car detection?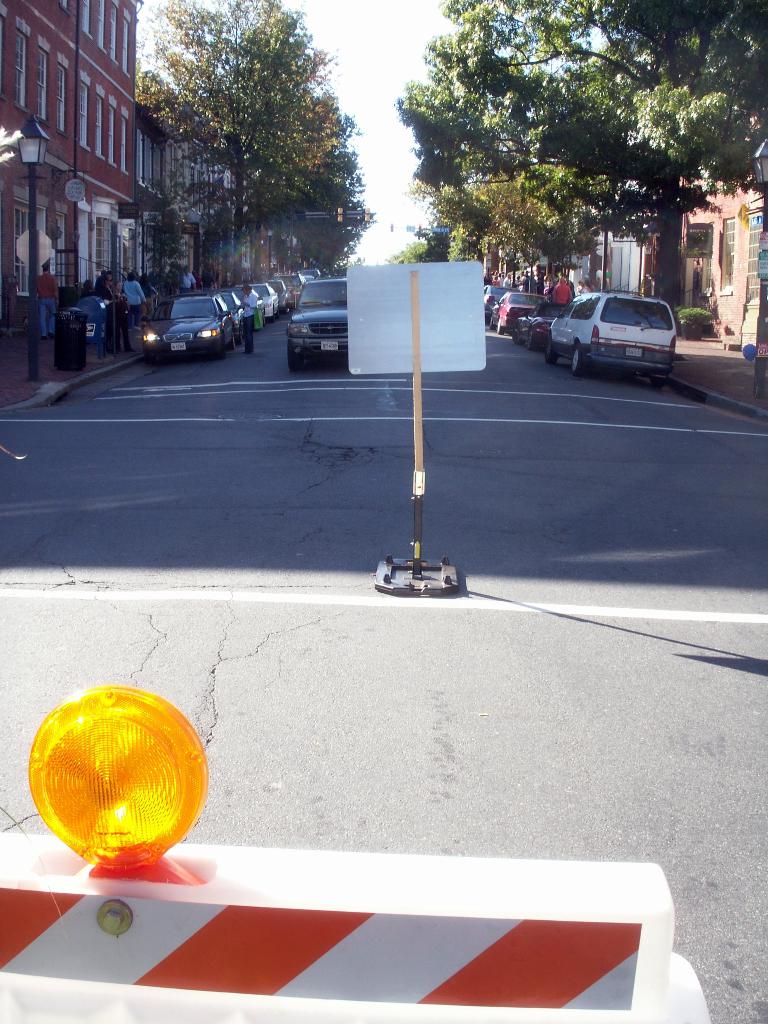
select_region(479, 281, 504, 316)
